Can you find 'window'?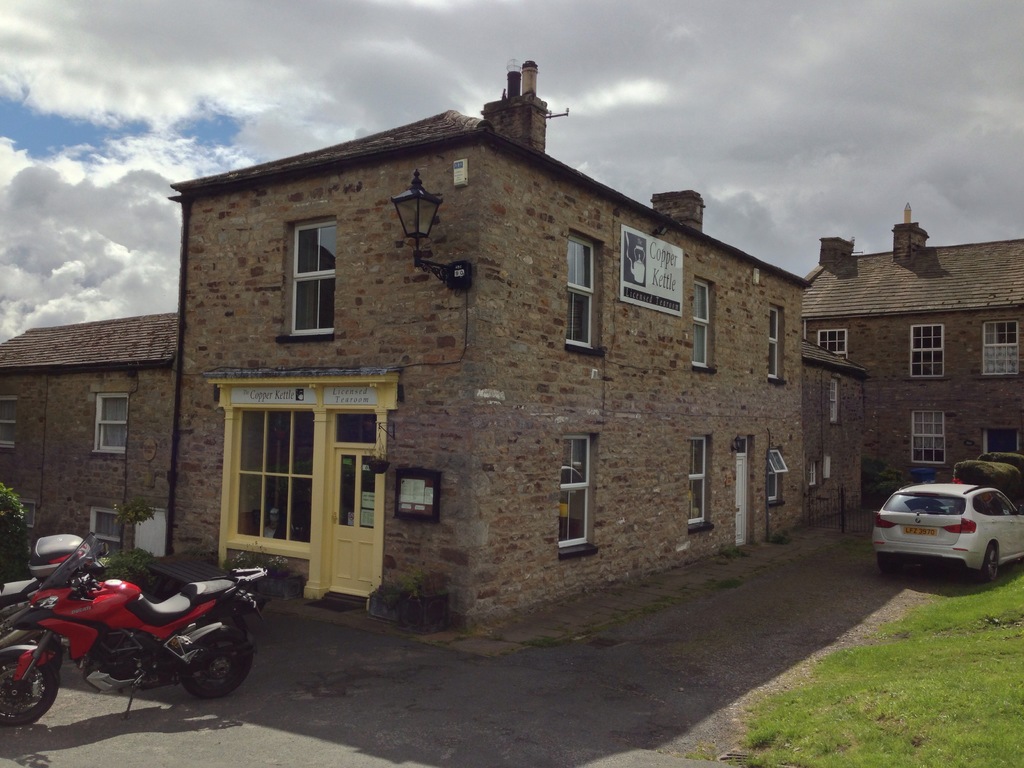
Yes, bounding box: [x1=564, y1=233, x2=599, y2=349].
